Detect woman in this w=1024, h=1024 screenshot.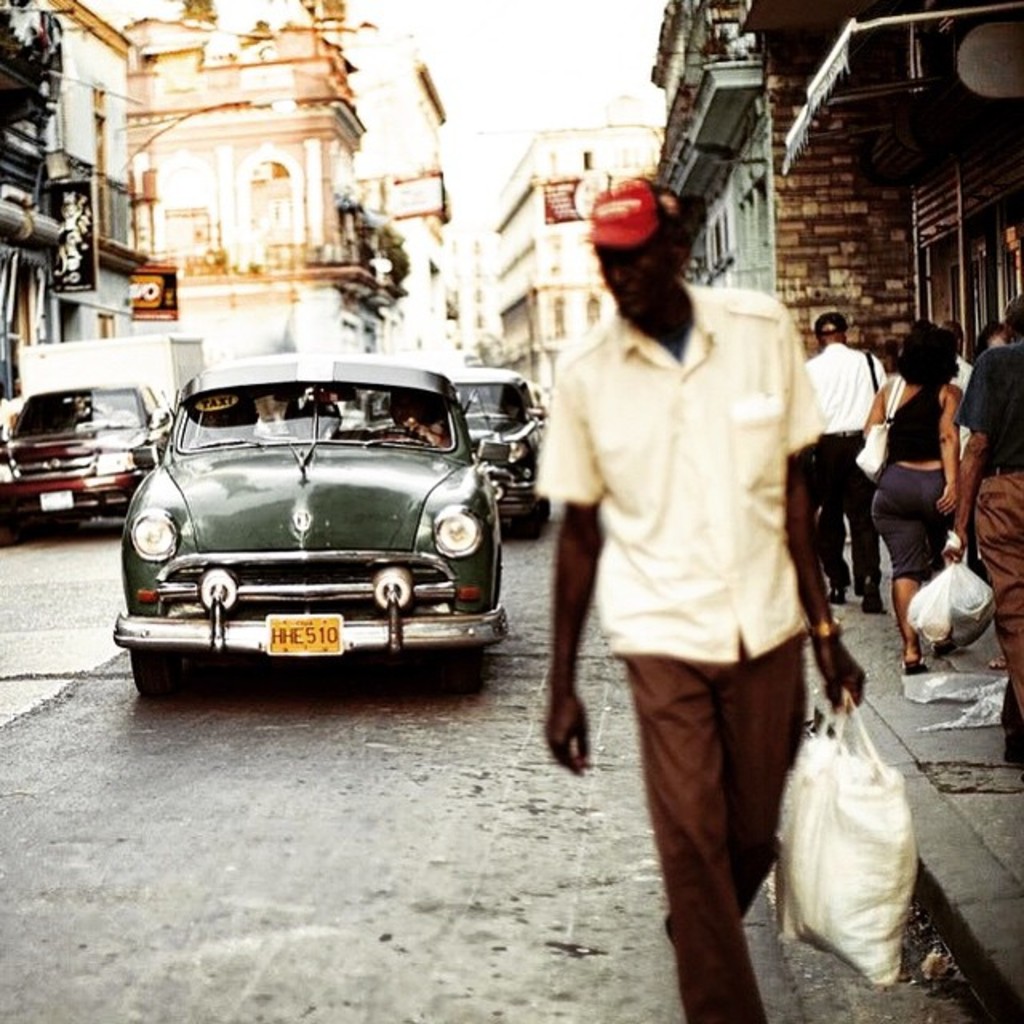
Detection: 861:323:965:678.
